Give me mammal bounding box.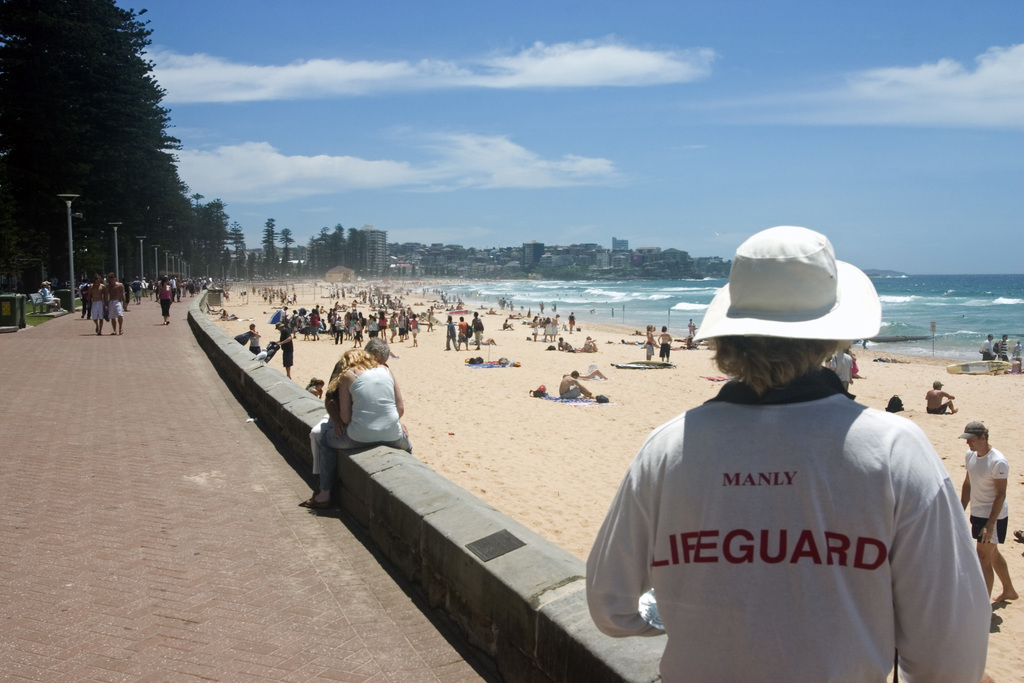
<bbox>920, 378, 957, 416</bbox>.
